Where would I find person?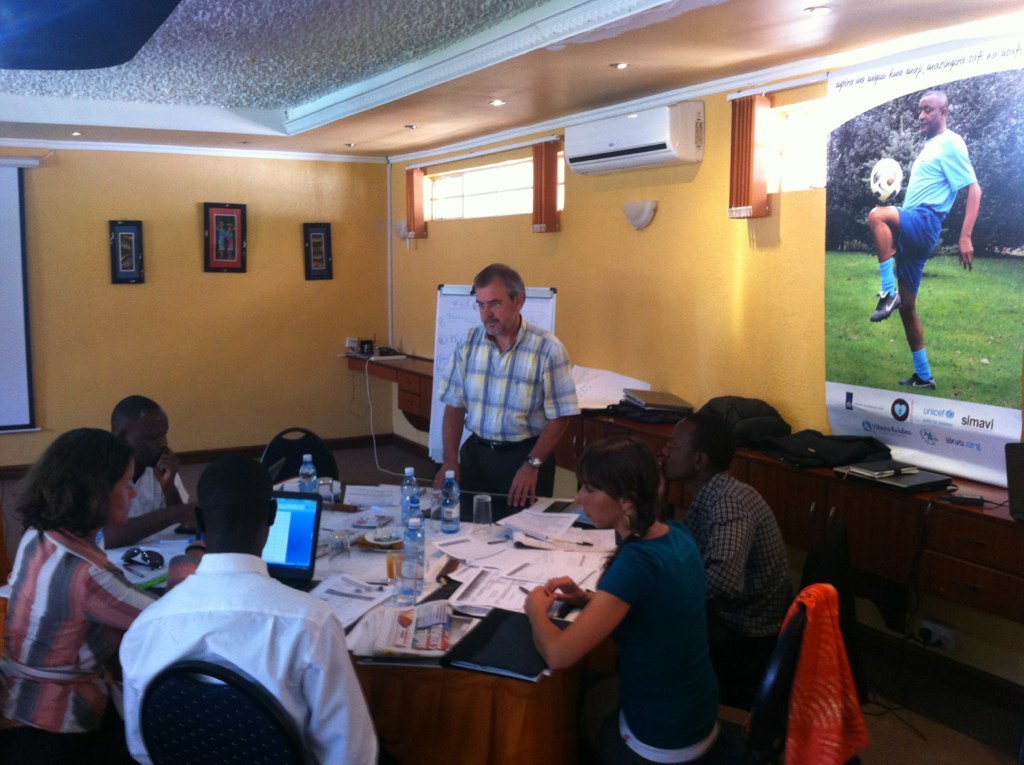
At <bbox>215, 219, 225, 259</bbox>.
